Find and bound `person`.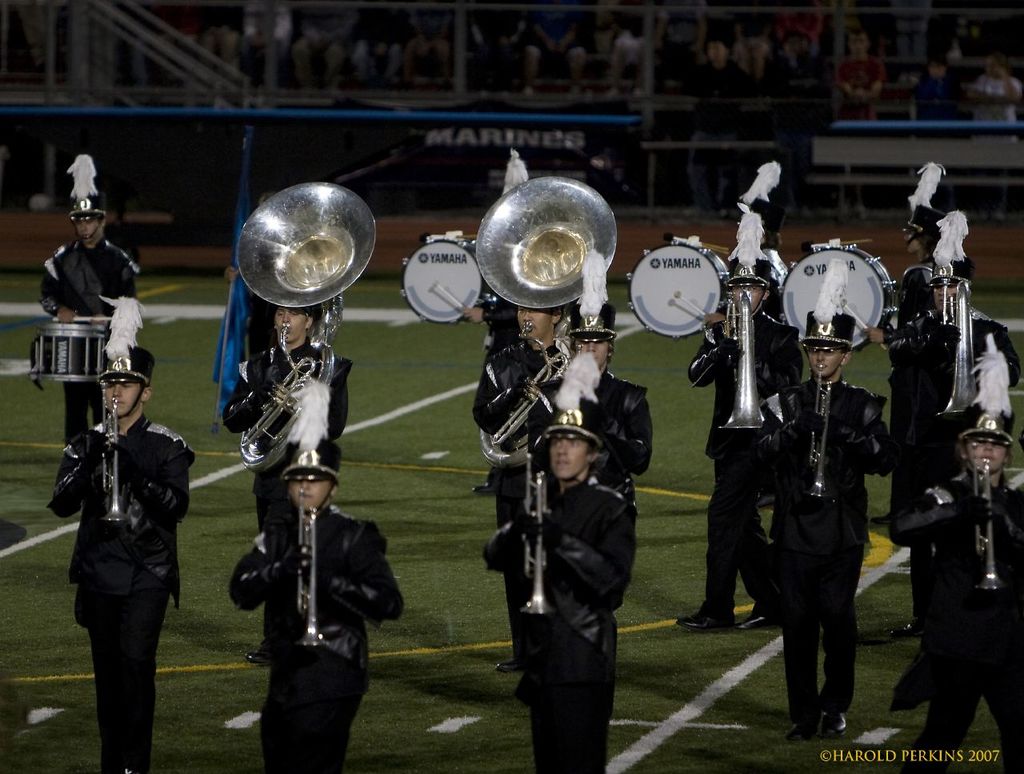
Bound: box=[50, 341, 198, 773].
